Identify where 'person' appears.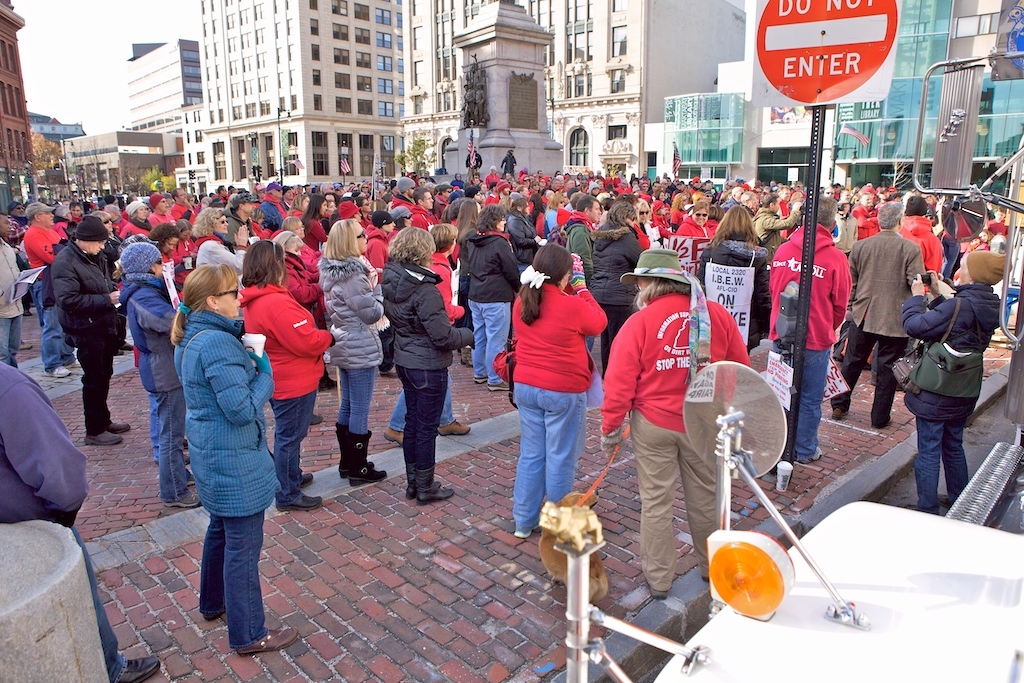
Appears at <bbox>896, 250, 1015, 514</bbox>.
